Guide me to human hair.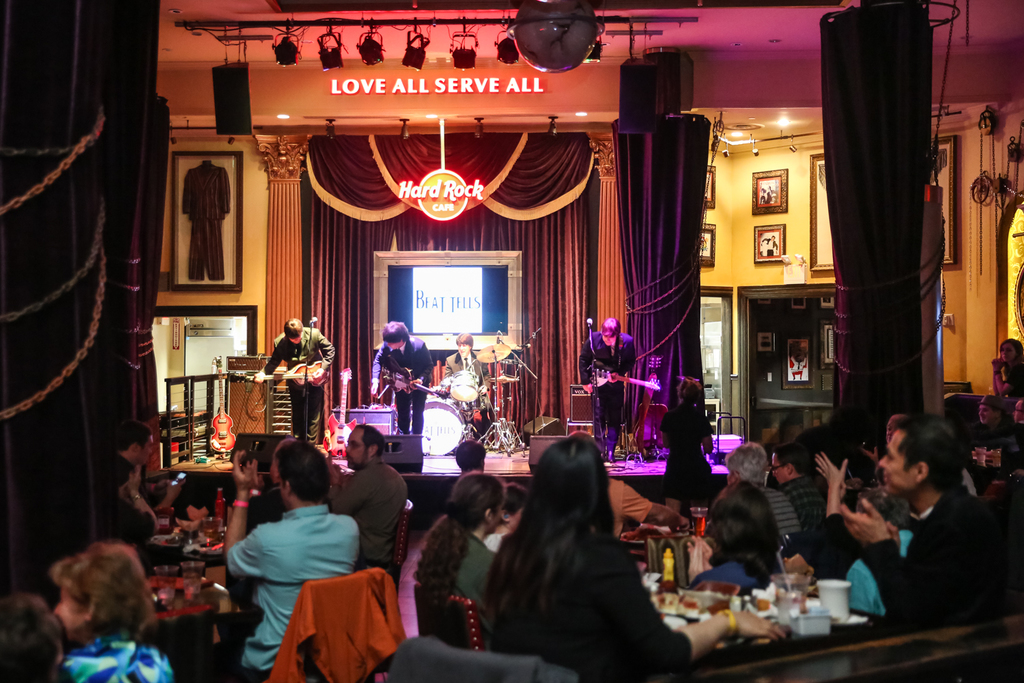
Guidance: bbox=(679, 378, 703, 411).
